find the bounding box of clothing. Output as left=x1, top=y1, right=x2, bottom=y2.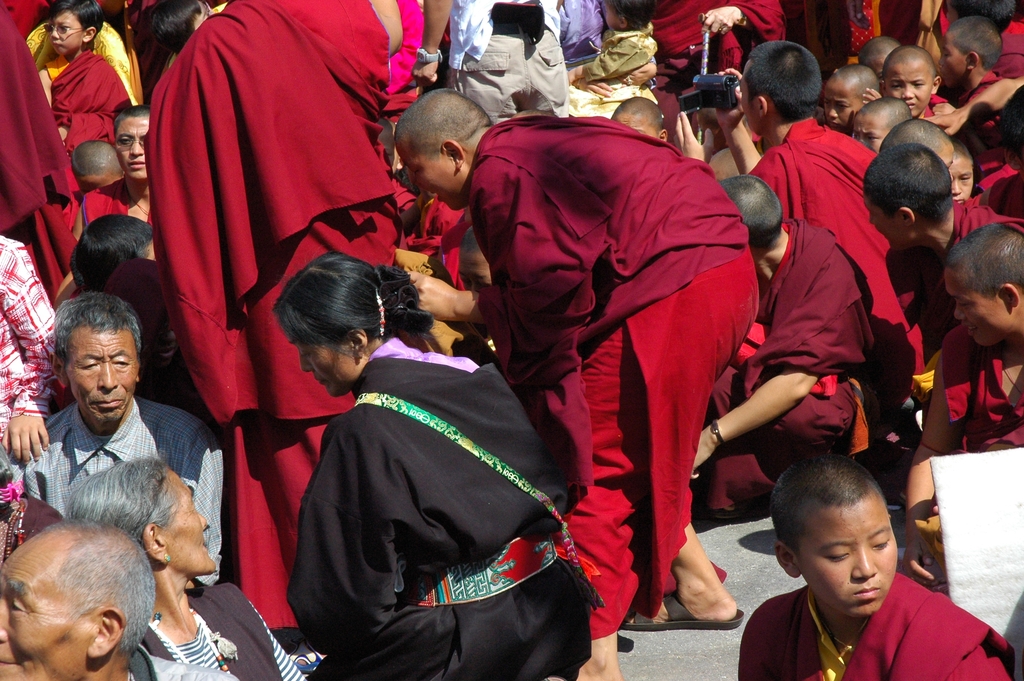
left=291, top=331, right=605, bottom=680.
